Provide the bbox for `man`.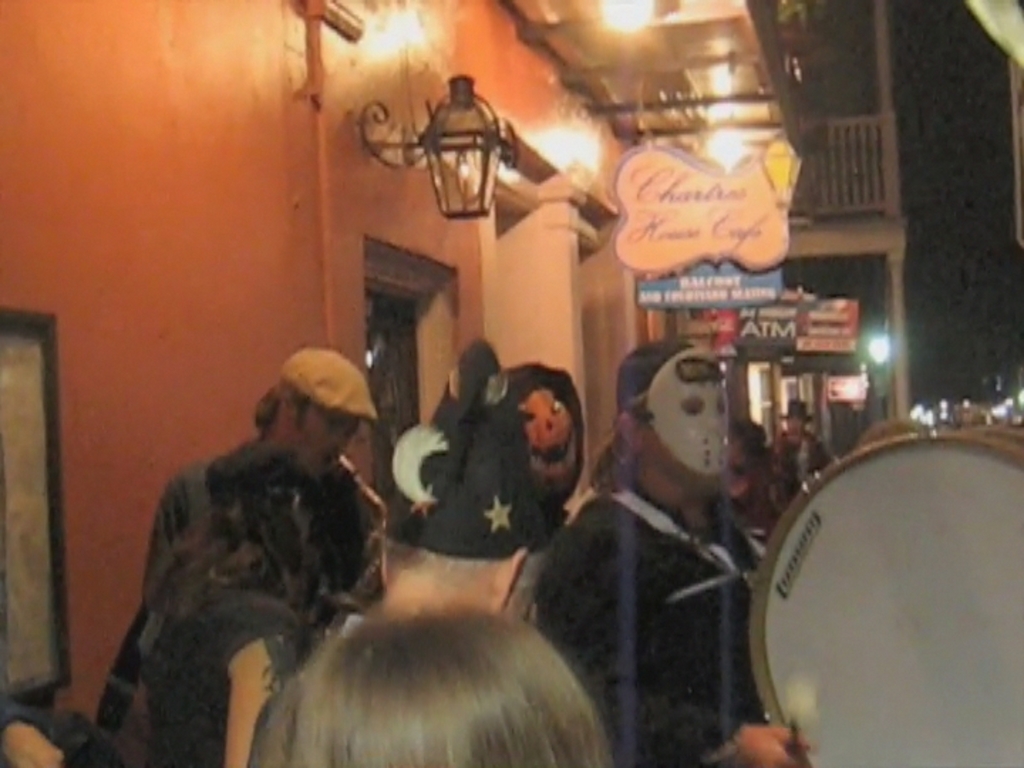
bbox(313, 330, 549, 650).
